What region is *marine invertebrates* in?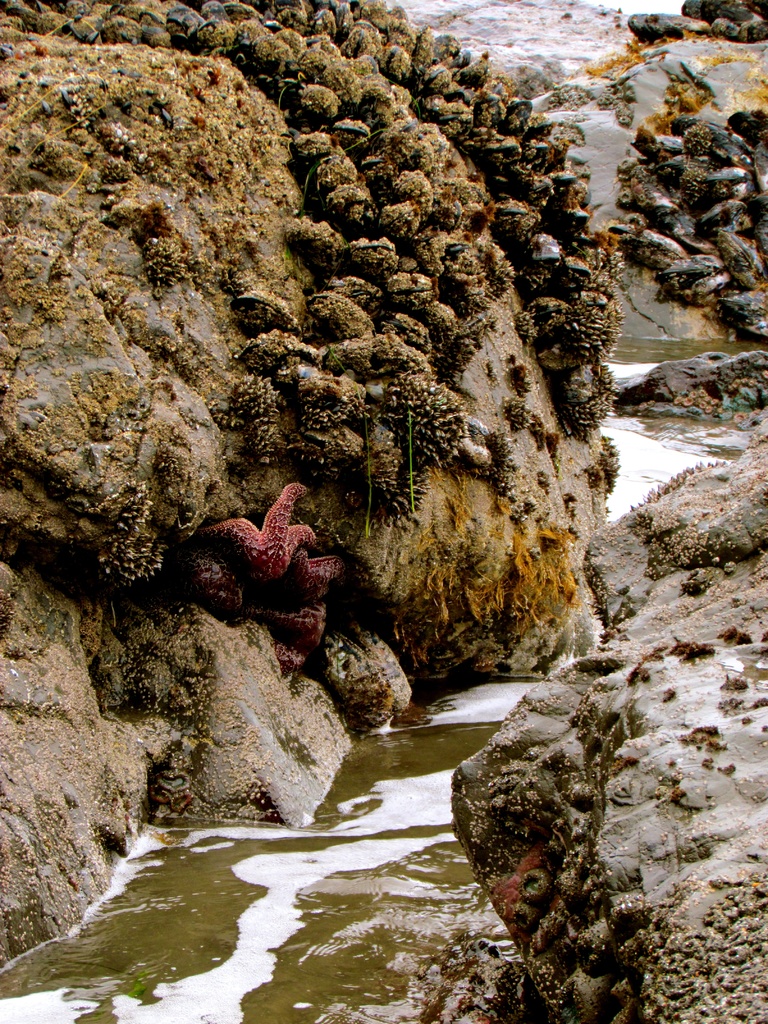
bbox(385, 44, 409, 88).
